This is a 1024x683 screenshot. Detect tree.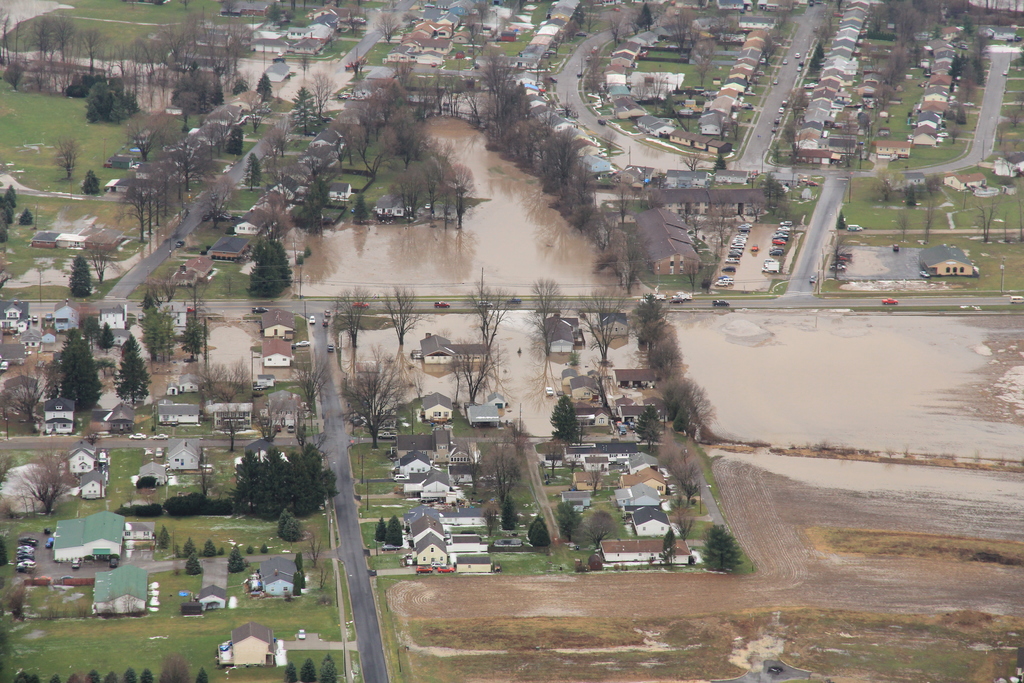
<region>541, 432, 572, 486</region>.
